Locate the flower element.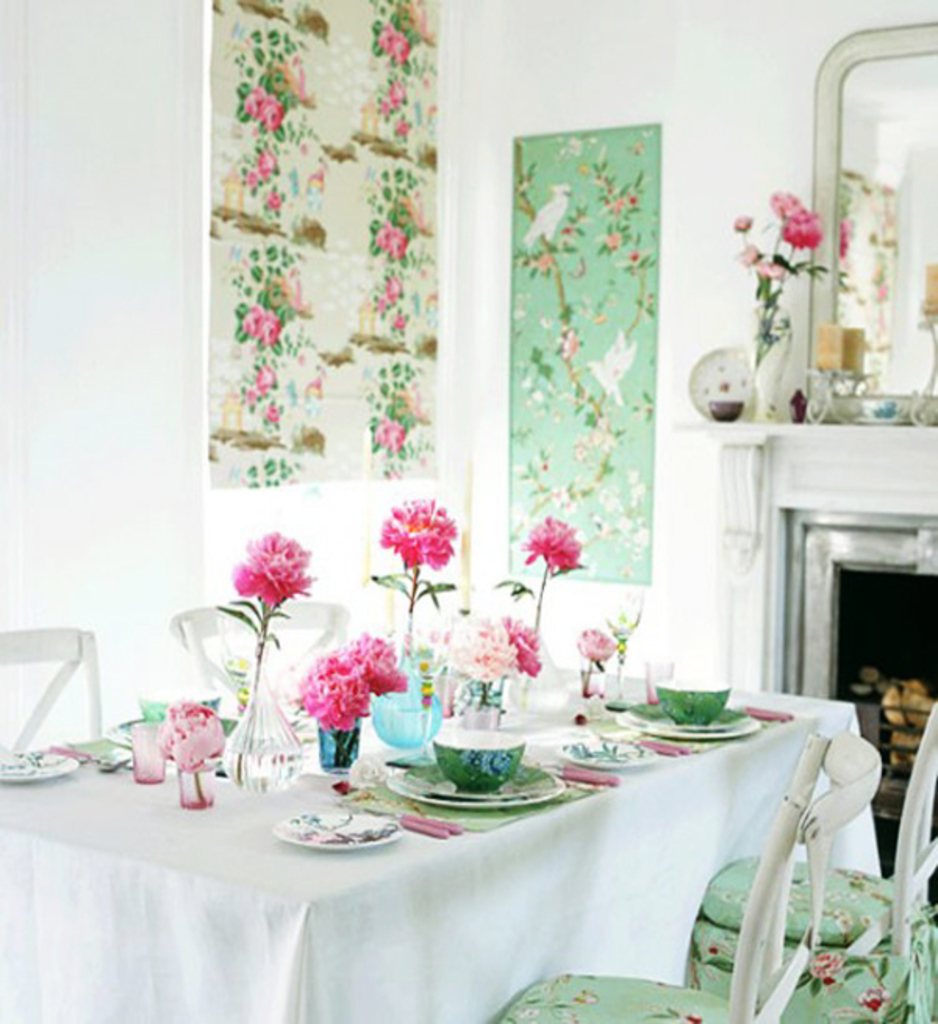
Element bbox: rect(278, 269, 302, 313).
